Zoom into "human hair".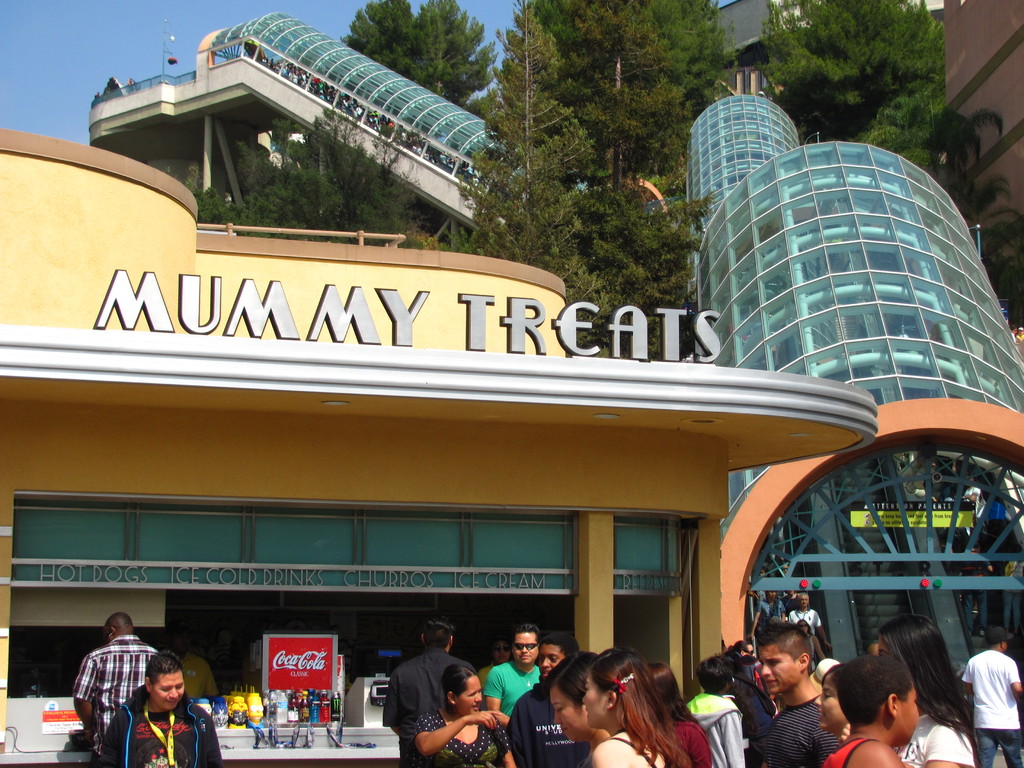
Zoom target: [147, 651, 184, 691].
